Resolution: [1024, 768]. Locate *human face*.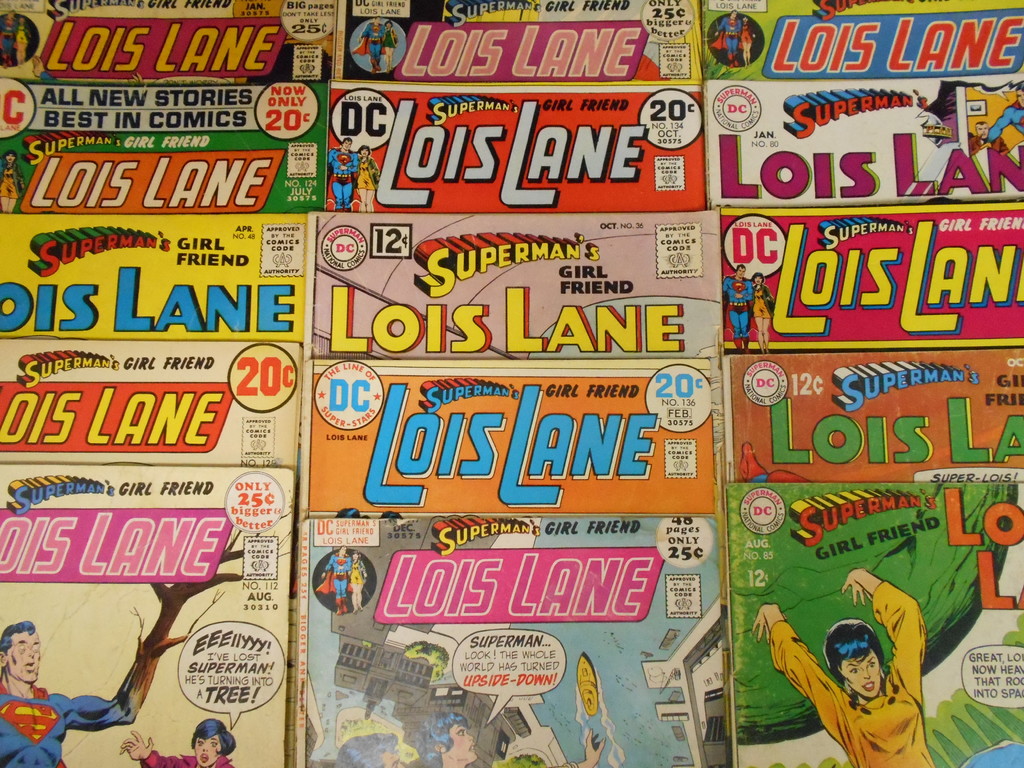
{"left": 6, "top": 631, "right": 40, "bottom": 683}.
